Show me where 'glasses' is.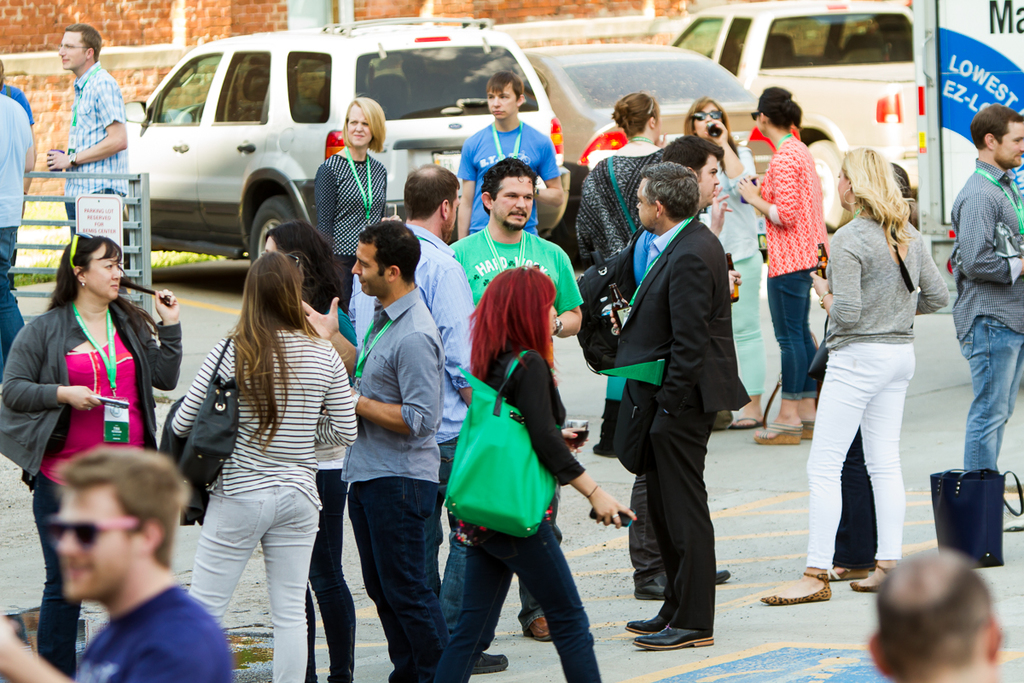
'glasses' is at <box>57,41,89,48</box>.
